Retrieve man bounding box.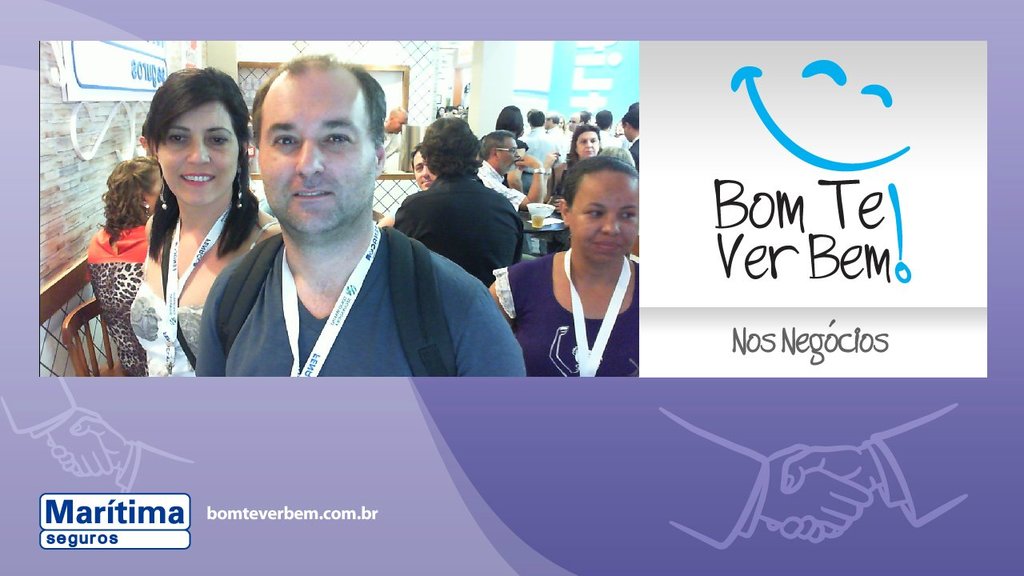
Bounding box: select_region(479, 132, 545, 214).
